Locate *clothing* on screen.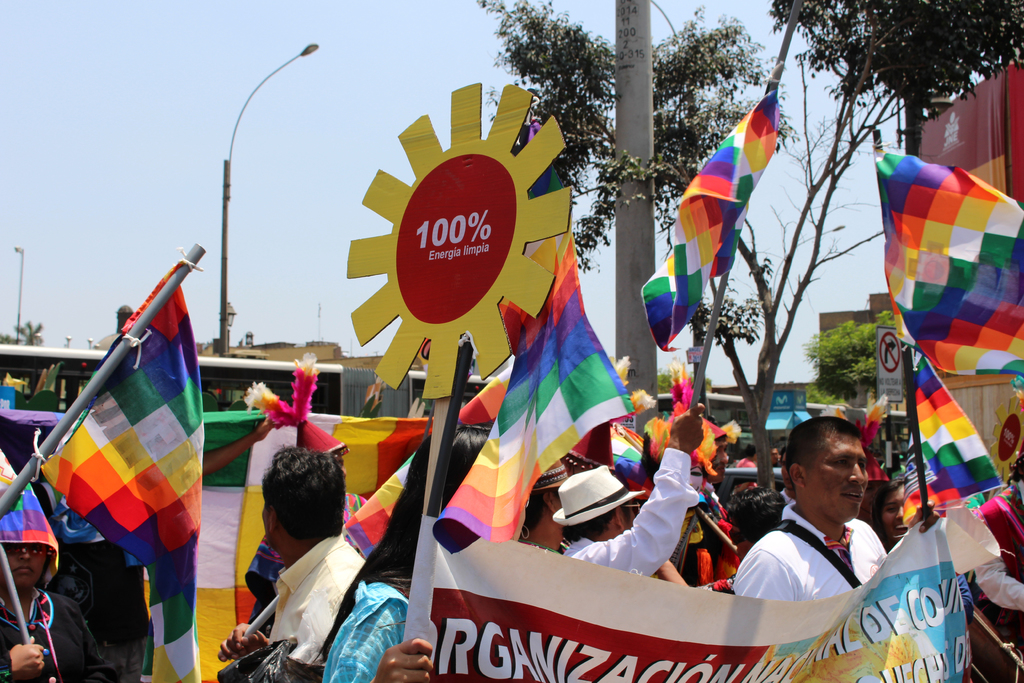
On screen at box=[735, 503, 884, 603].
